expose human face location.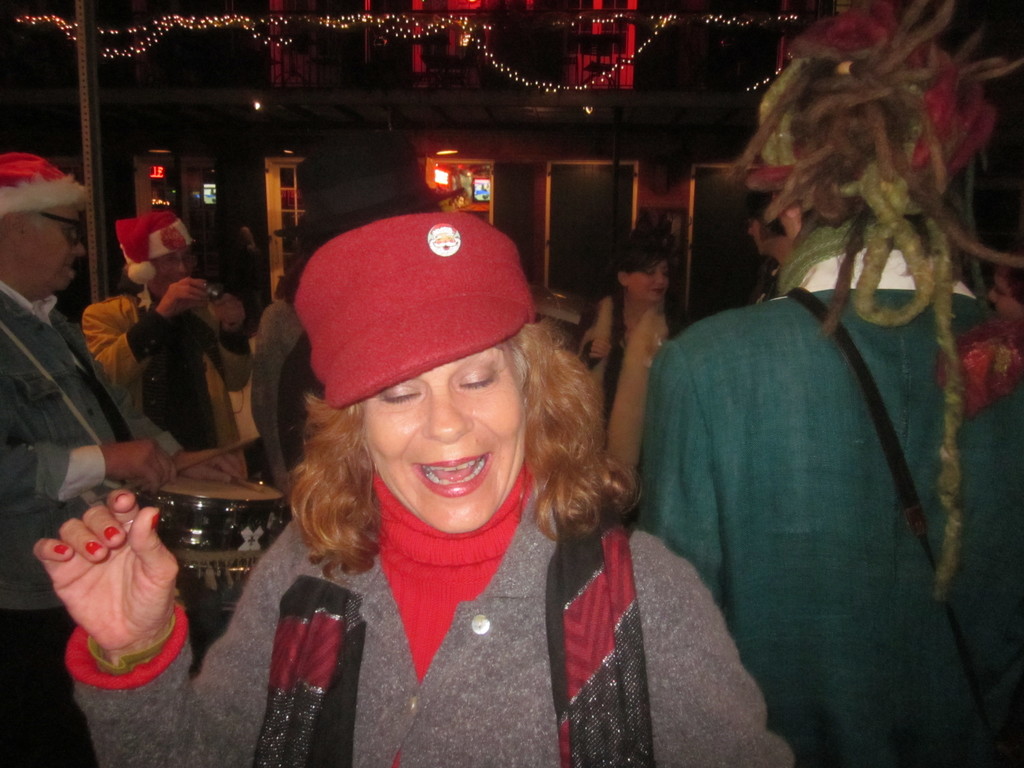
Exposed at (743, 217, 773, 259).
